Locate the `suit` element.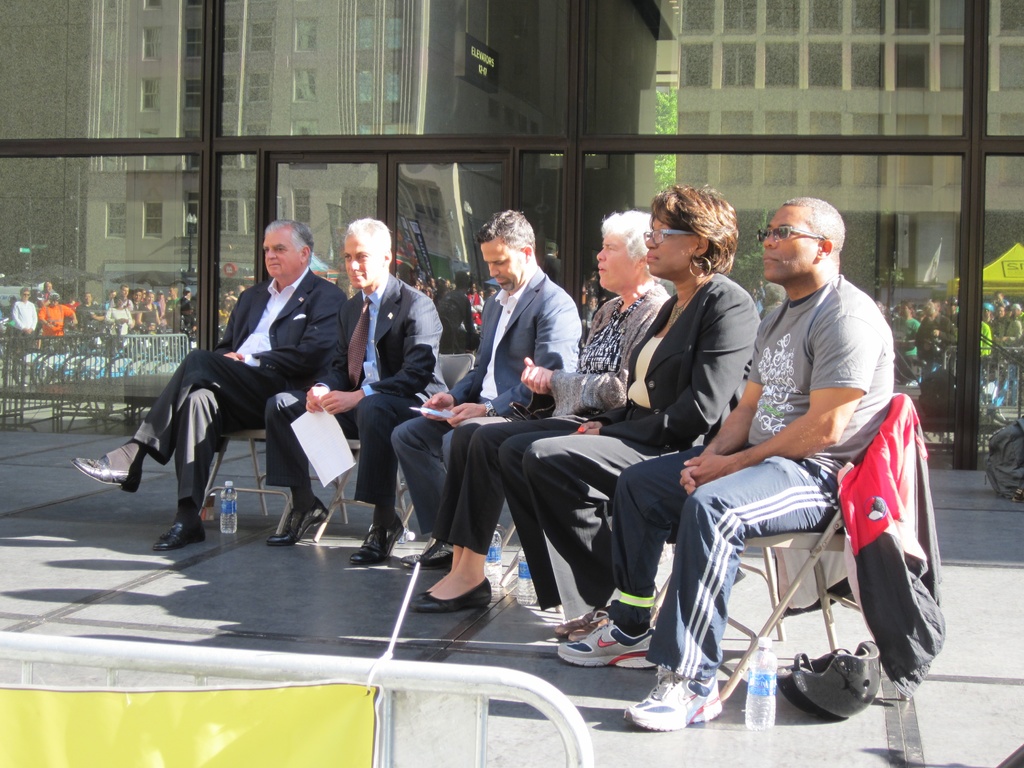
Element bbox: {"left": 386, "top": 265, "right": 584, "bottom": 532}.
